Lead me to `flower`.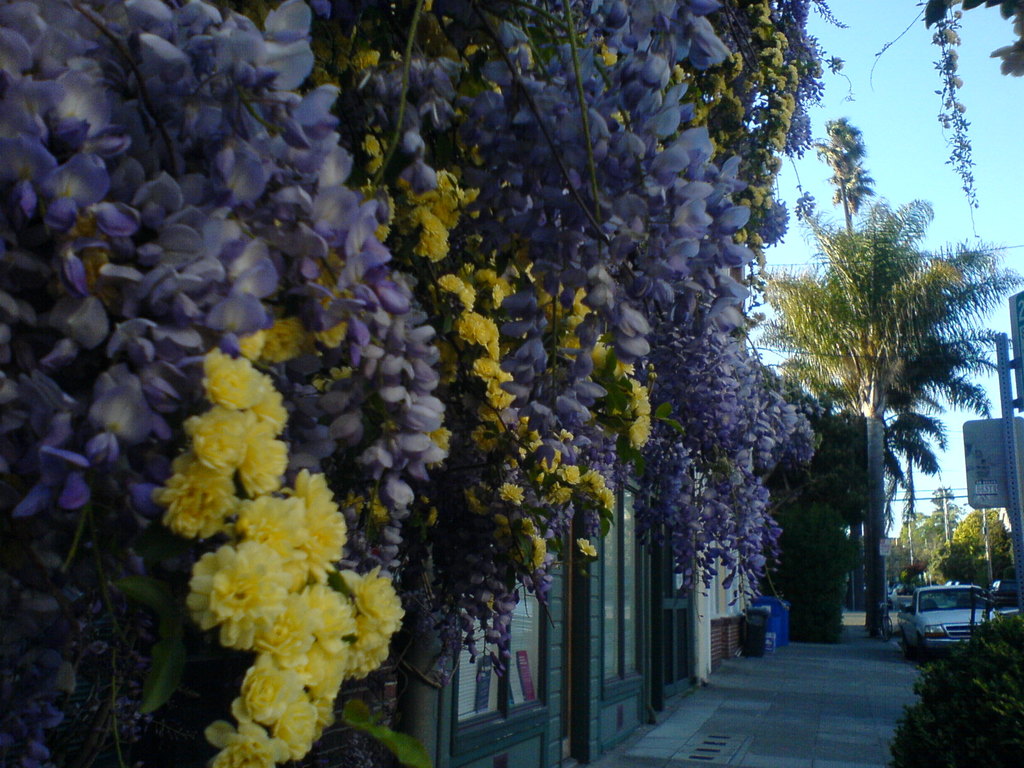
Lead to <bbox>618, 379, 650, 446</bbox>.
